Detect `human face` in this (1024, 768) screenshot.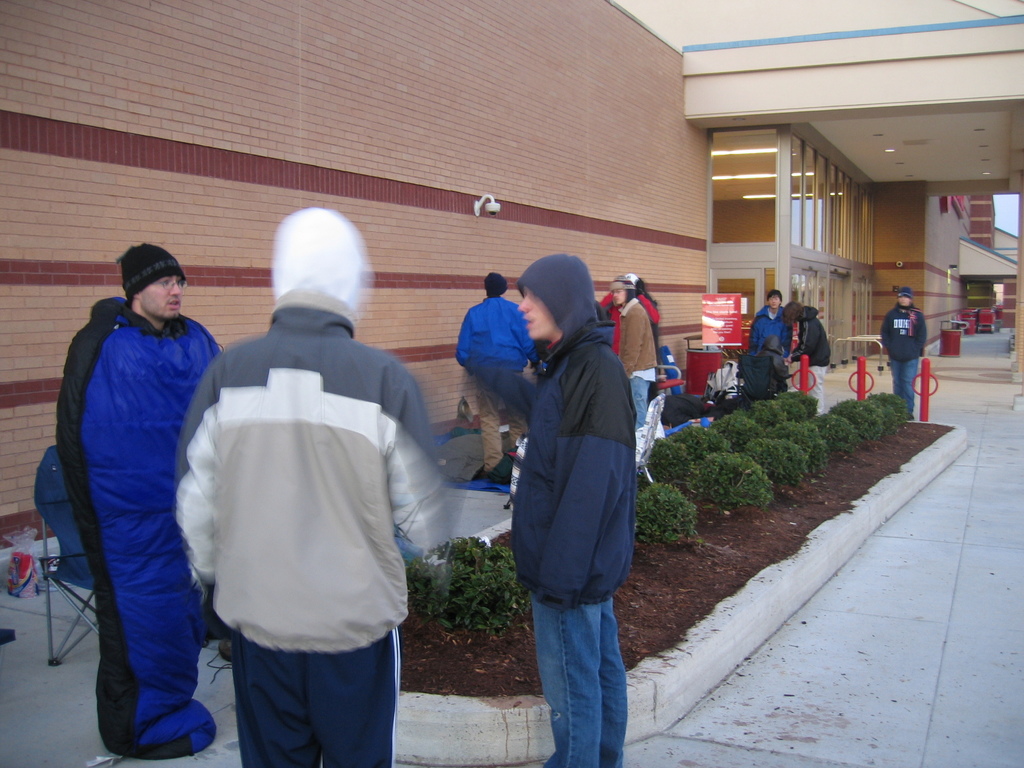
Detection: {"left": 518, "top": 290, "right": 555, "bottom": 338}.
